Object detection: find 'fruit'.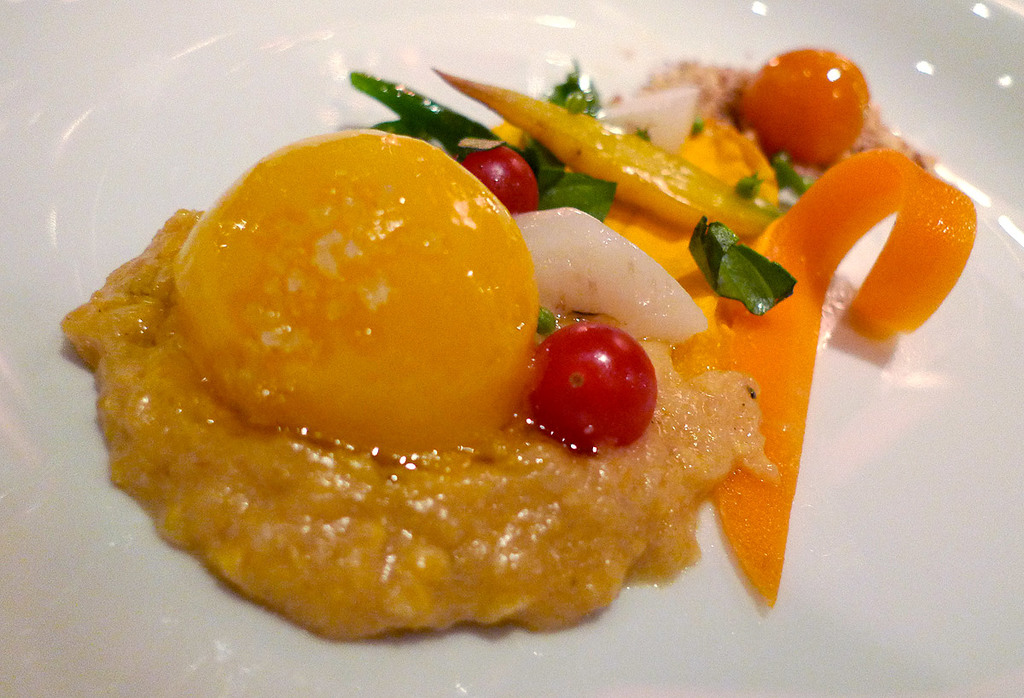
BBox(526, 330, 657, 462).
